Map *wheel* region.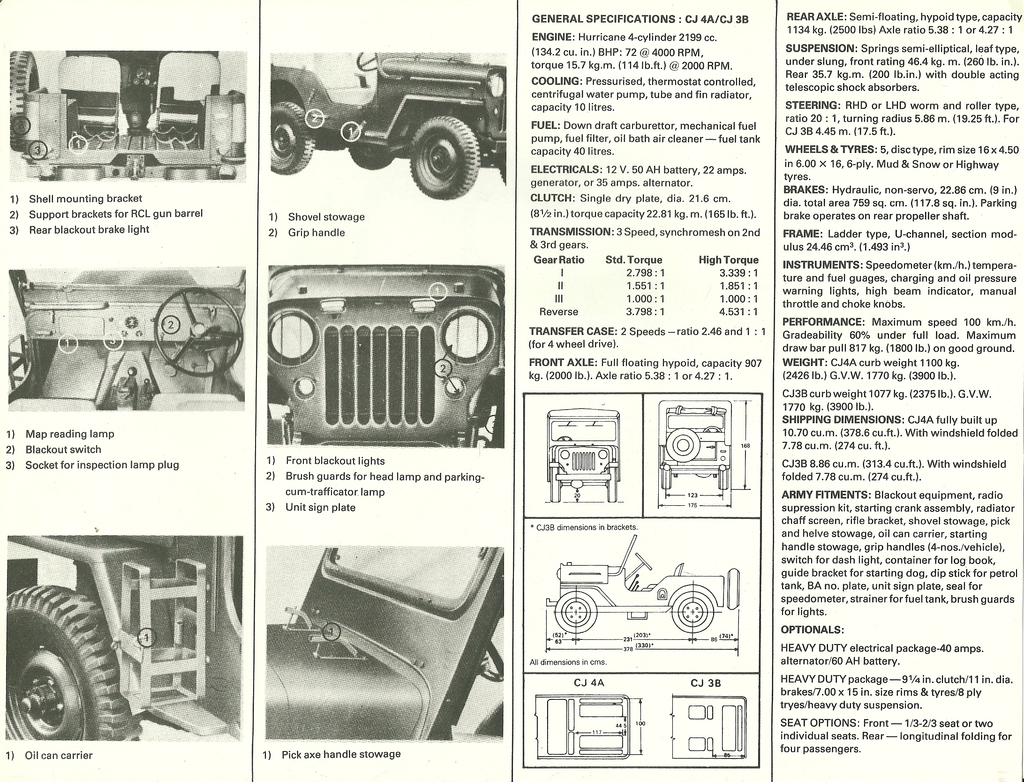
Mapped to [549,466,559,501].
